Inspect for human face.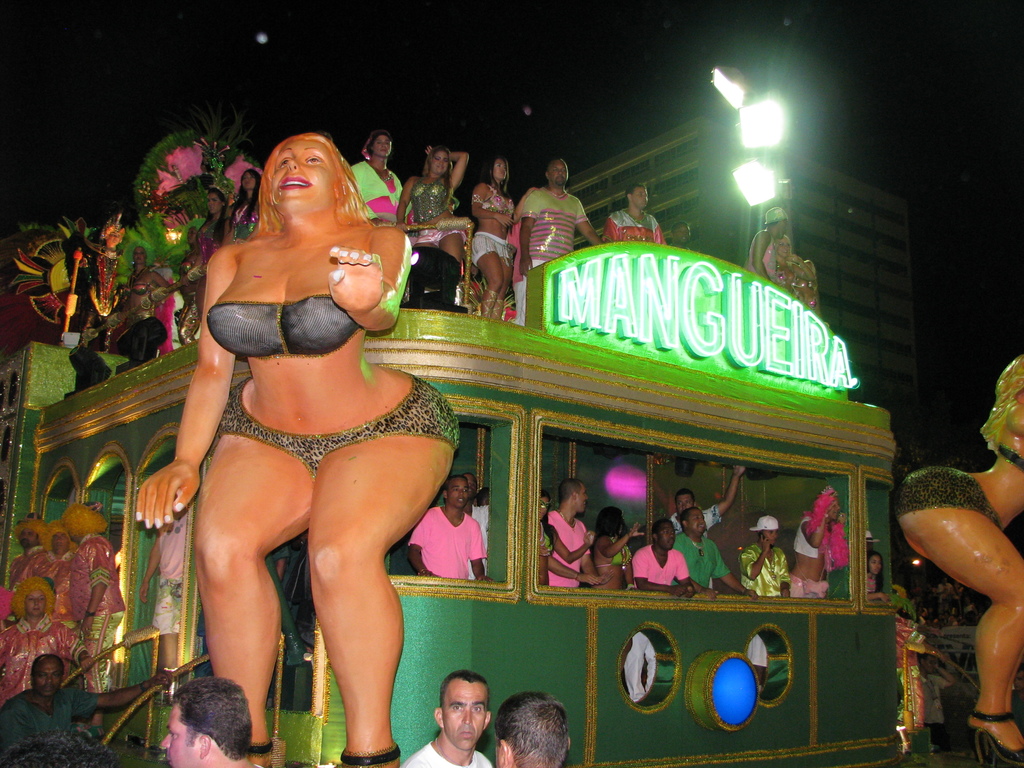
Inspection: <bbox>767, 532, 776, 544</bbox>.
